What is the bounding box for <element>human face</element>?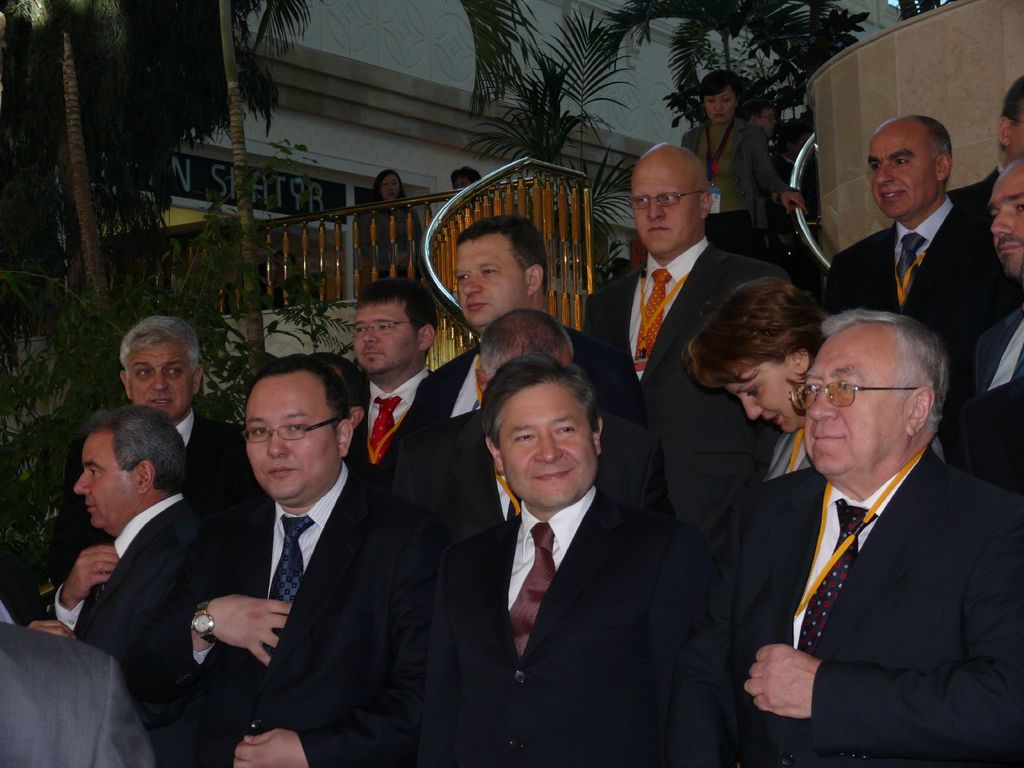
x1=986, y1=174, x2=1023, y2=281.
